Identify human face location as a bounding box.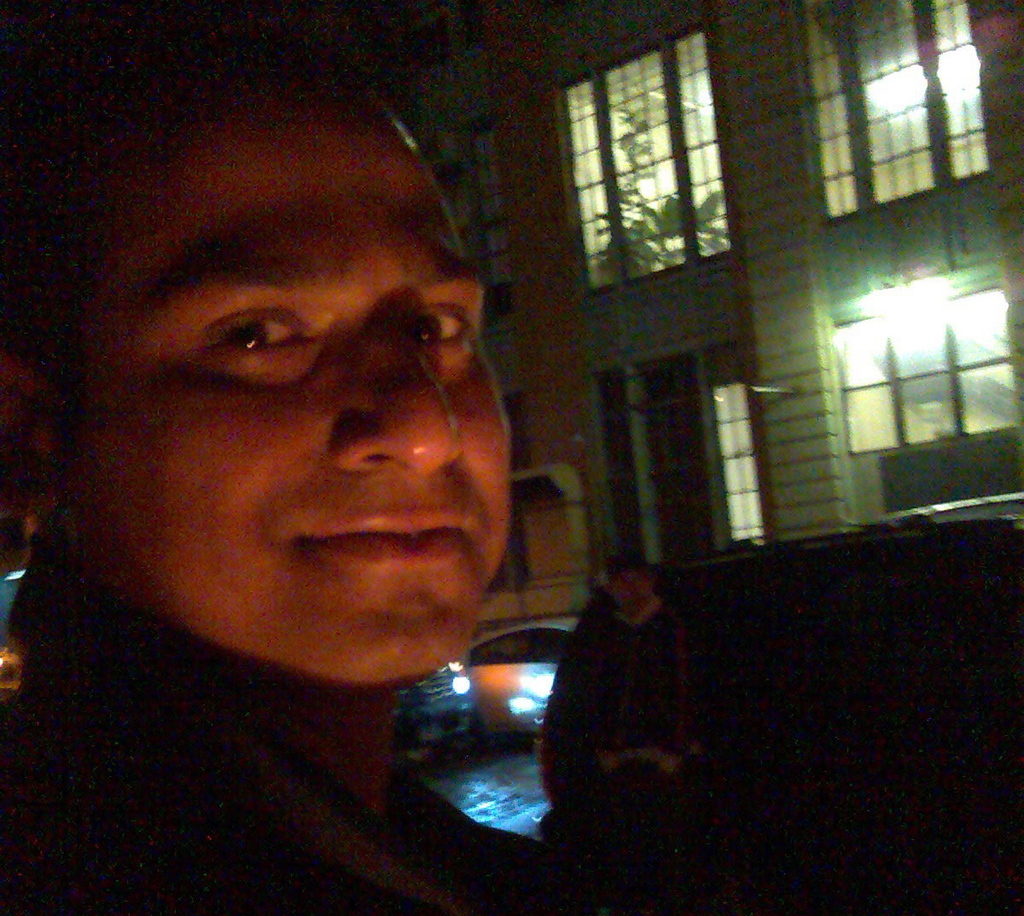
67 98 506 704.
